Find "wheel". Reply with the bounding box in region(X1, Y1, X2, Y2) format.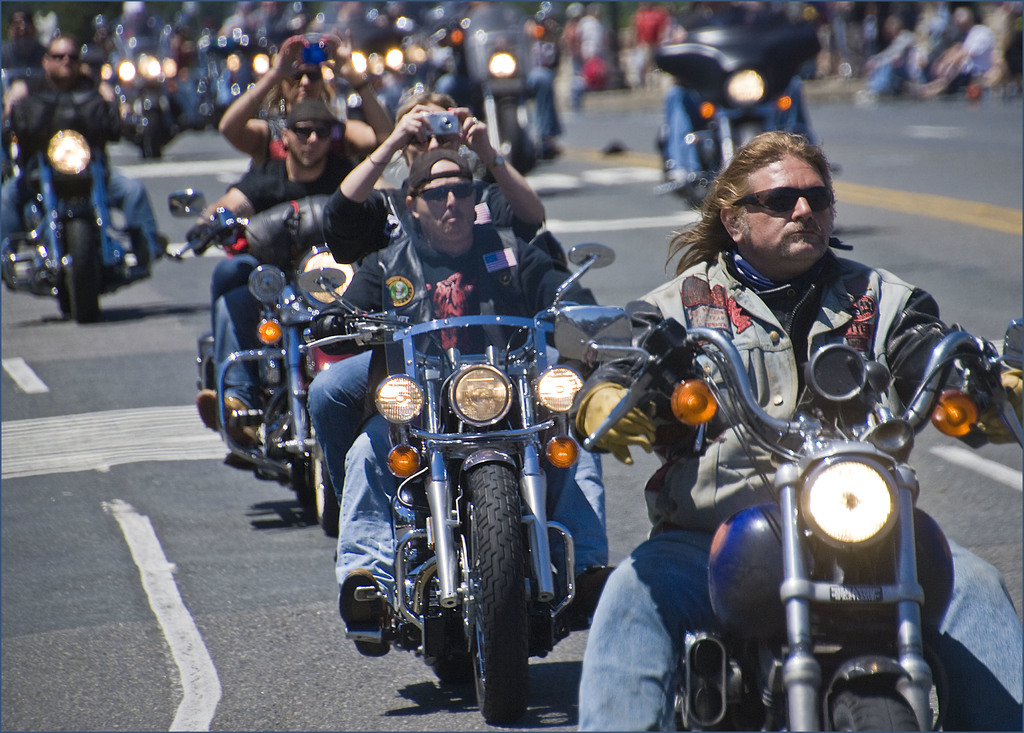
region(313, 421, 340, 536).
